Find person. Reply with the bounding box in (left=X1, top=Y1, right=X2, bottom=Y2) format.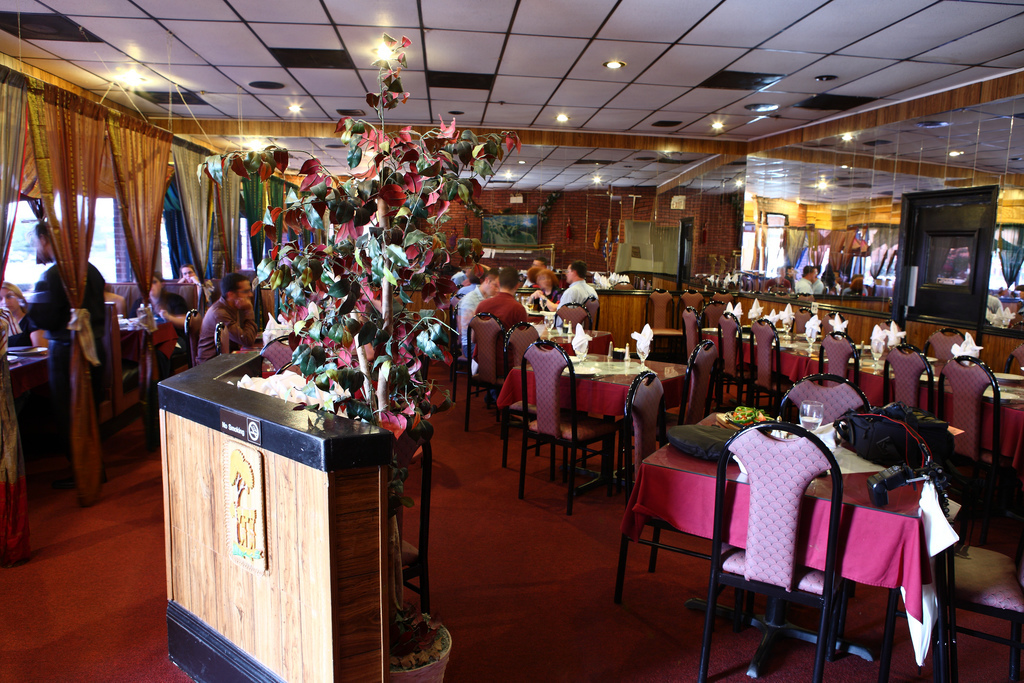
(left=0, top=280, right=29, bottom=340).
